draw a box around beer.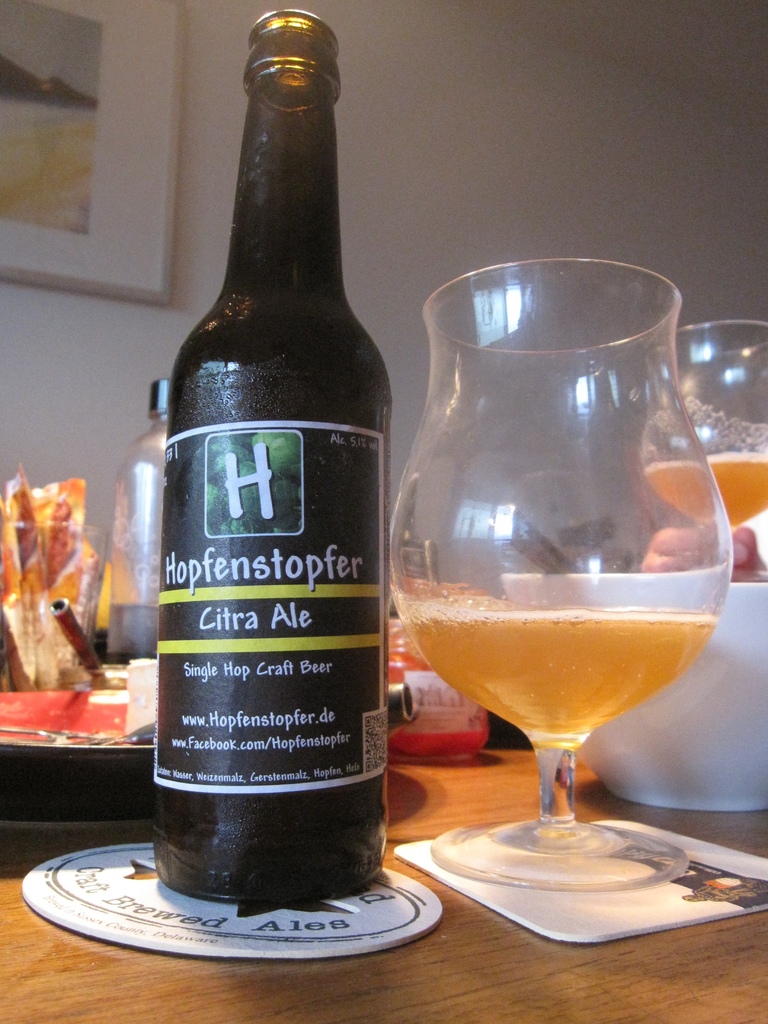
bbox(415, 605, 708, 746).
